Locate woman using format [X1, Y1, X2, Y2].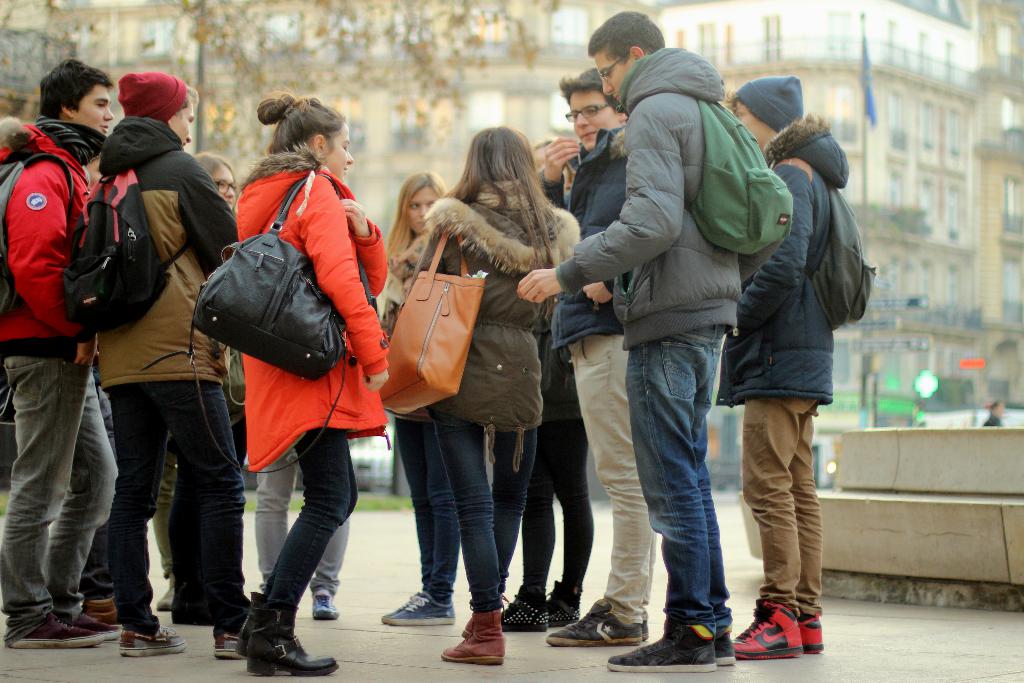
[147, 147, 241, 611].
